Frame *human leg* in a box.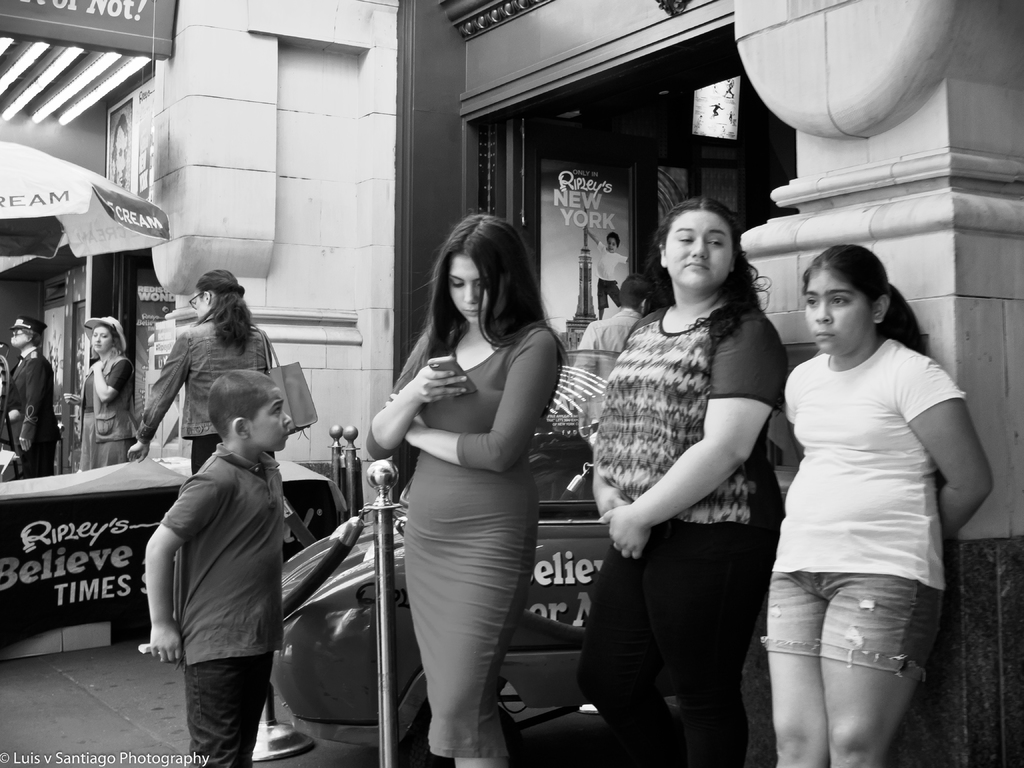
{"left": 396, "top": 529, "right": 486, "bottom": 765}.
